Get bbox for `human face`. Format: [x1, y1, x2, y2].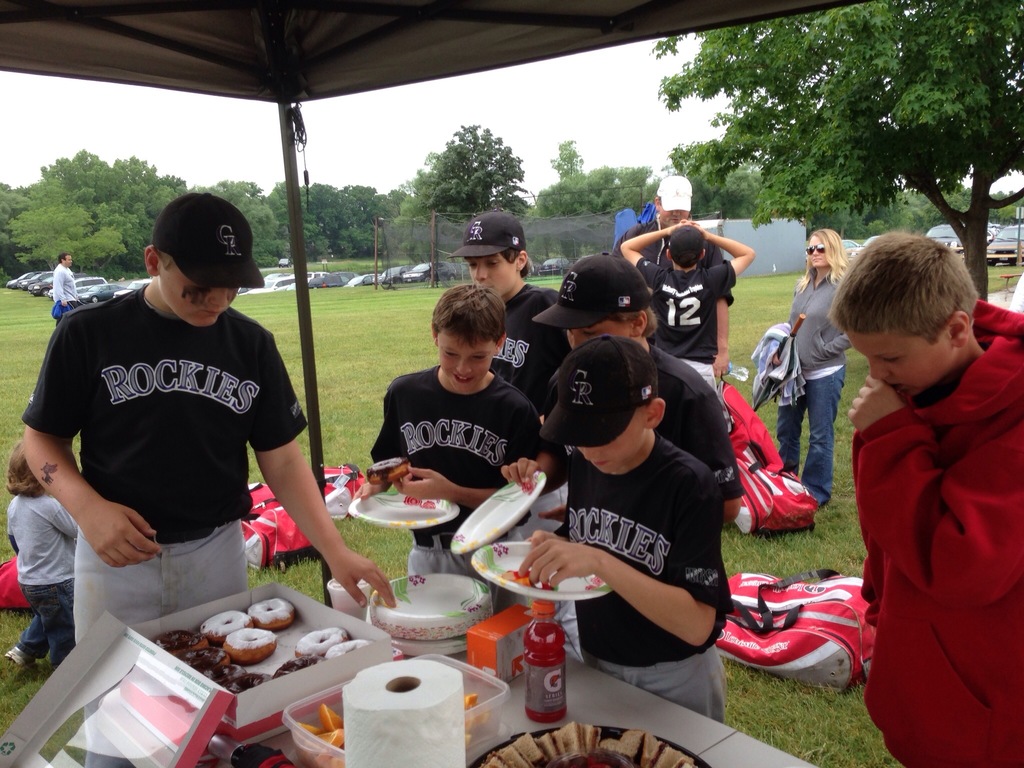
[809, 236, 828, 264].
